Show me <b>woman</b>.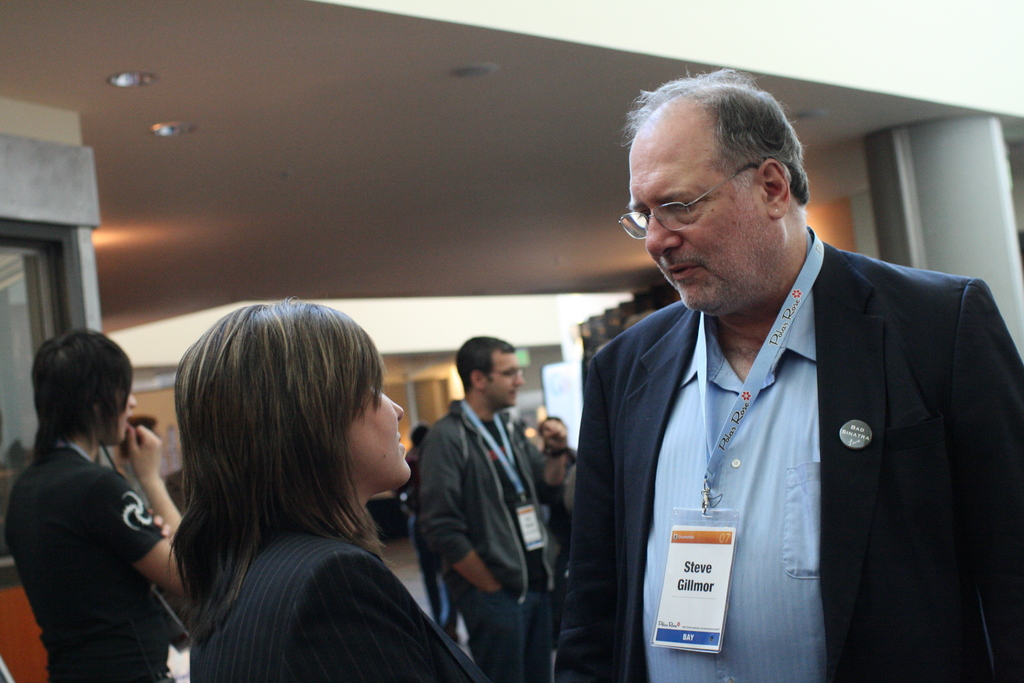
<b>woman</b> is here: 168,299,497,682.
